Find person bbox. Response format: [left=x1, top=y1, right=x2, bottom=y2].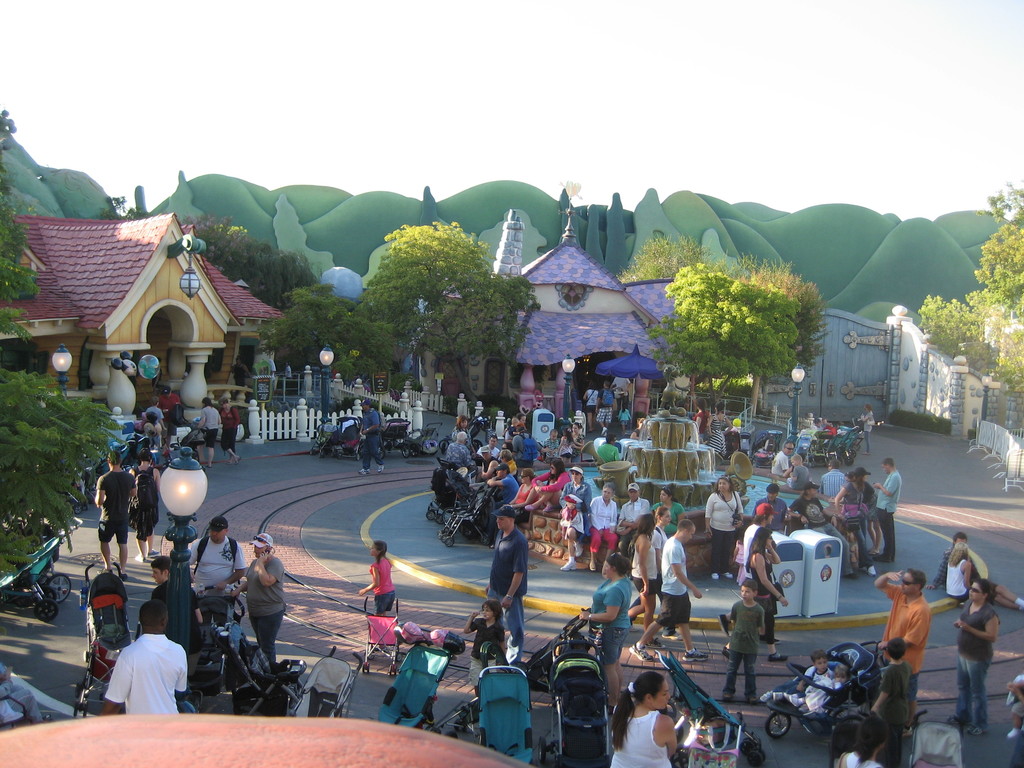
[left=819, top=458, right=845, bottom=499].
